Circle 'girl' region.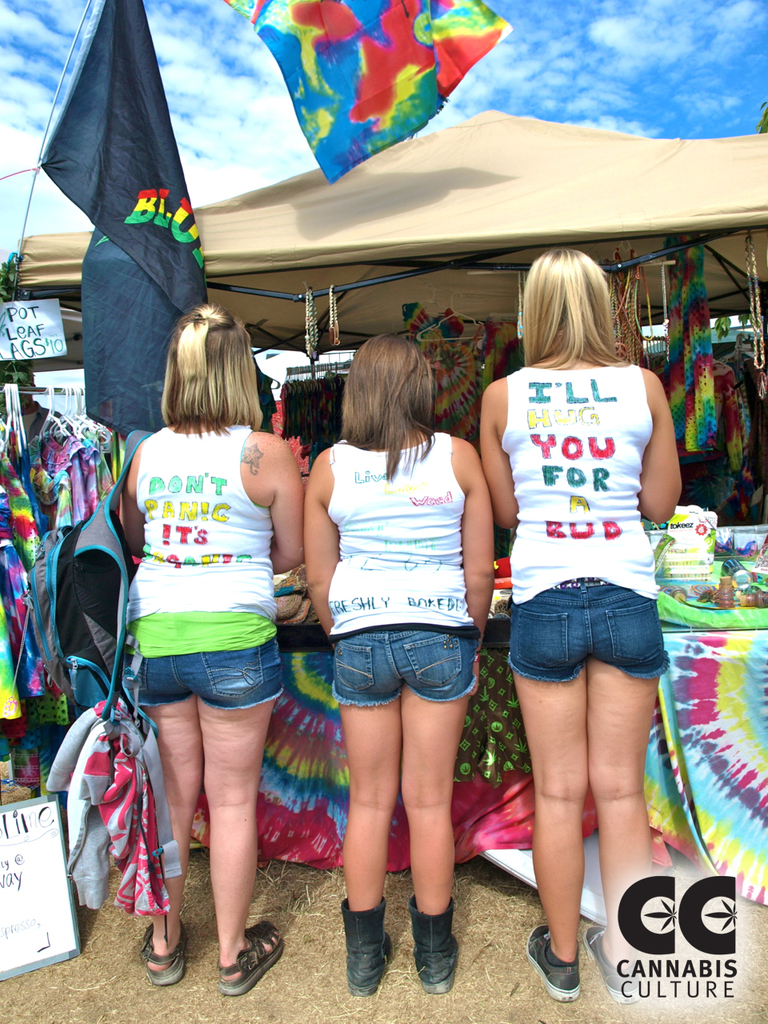
Region: region(304, 332, 489, 994).
